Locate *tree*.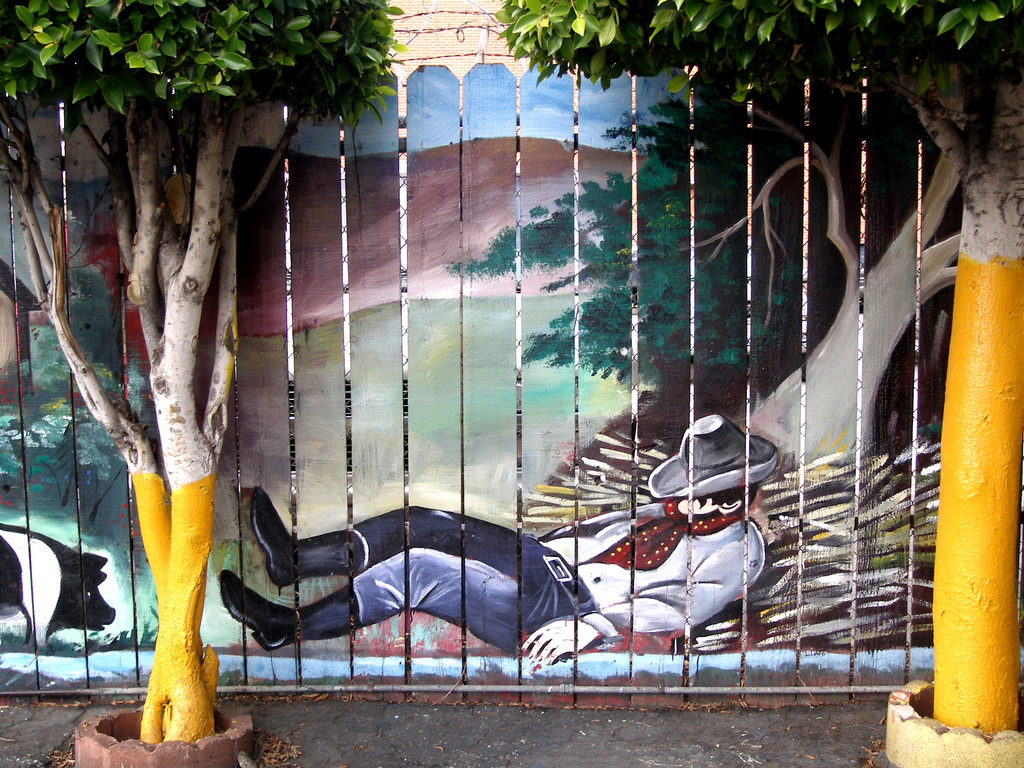
Bounding box: <region>494, 0, 1023, 728</region>.
